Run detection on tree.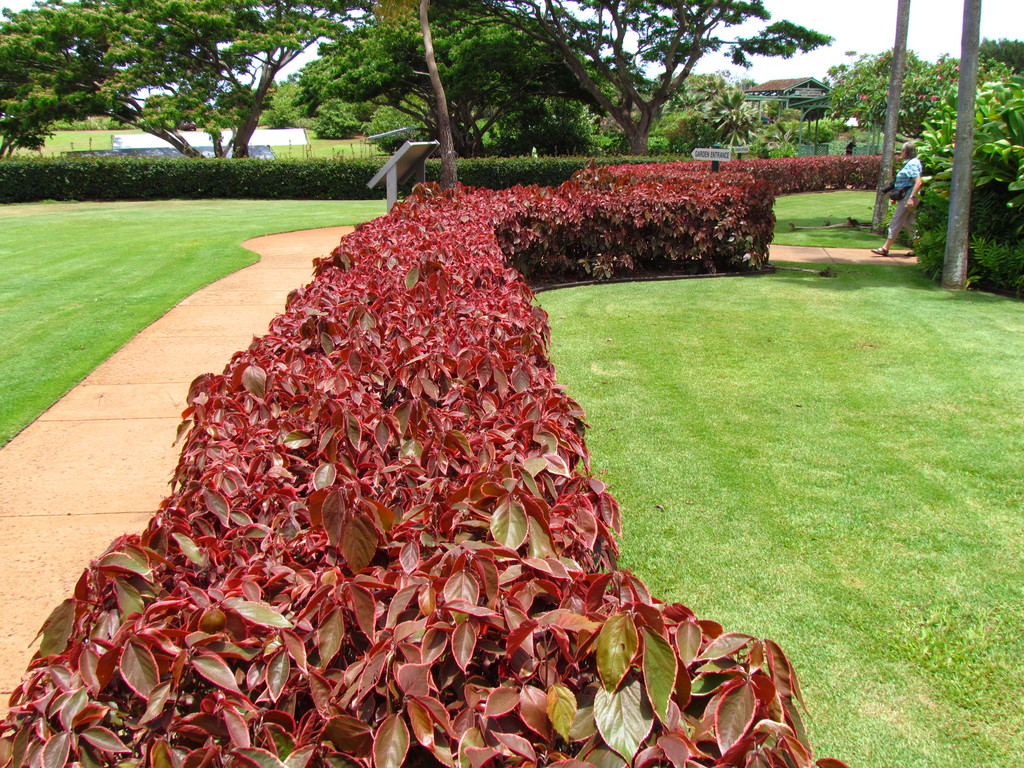
Result: [2, 1, 372, 154].
